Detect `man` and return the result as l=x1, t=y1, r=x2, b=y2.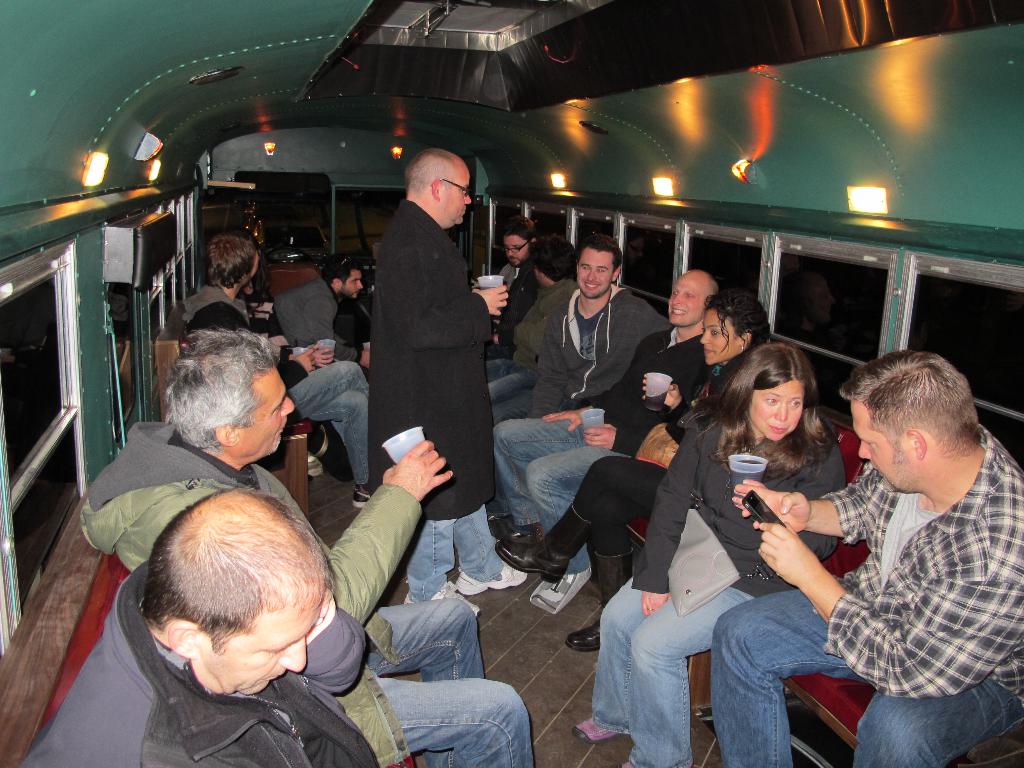
l=483, t=238, r=680, b=438.
